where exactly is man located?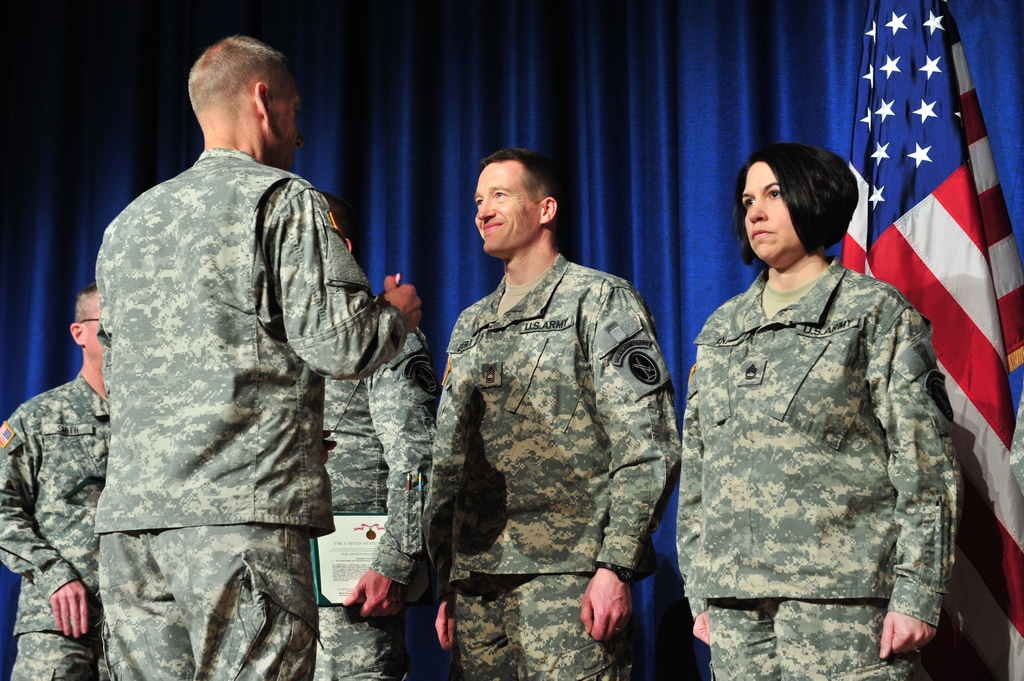
Its bounding box is (left=314, top=202, right=433, bottom=677).
